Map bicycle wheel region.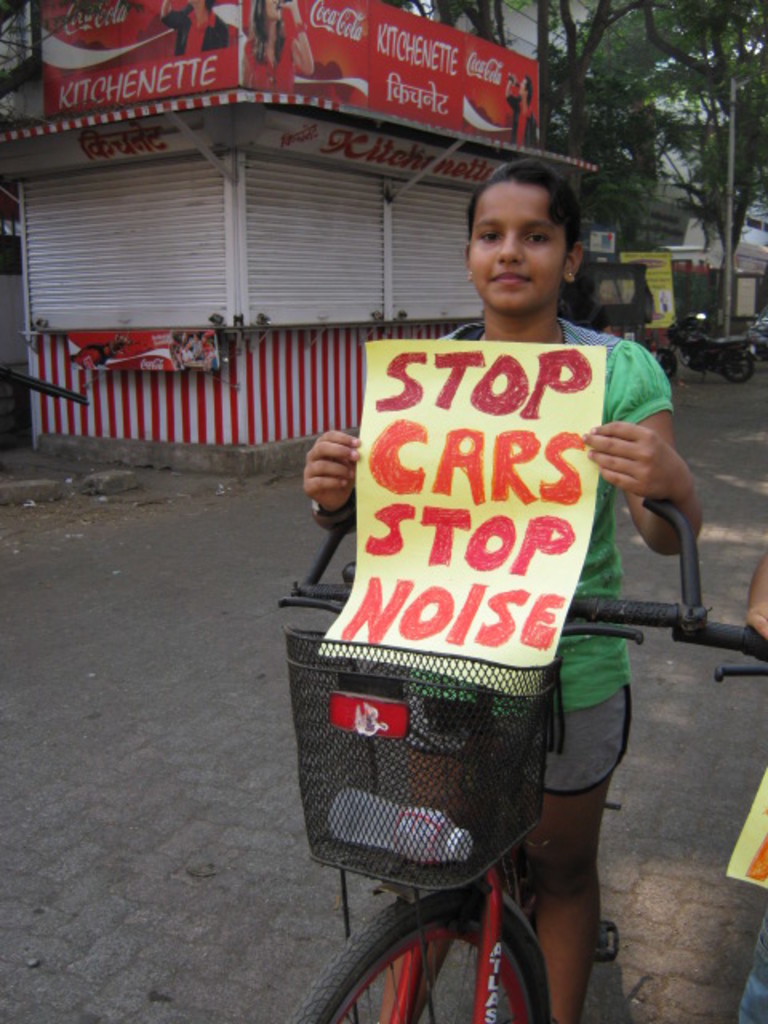
Mapped to Rect(285, 880, 571, 1022).
